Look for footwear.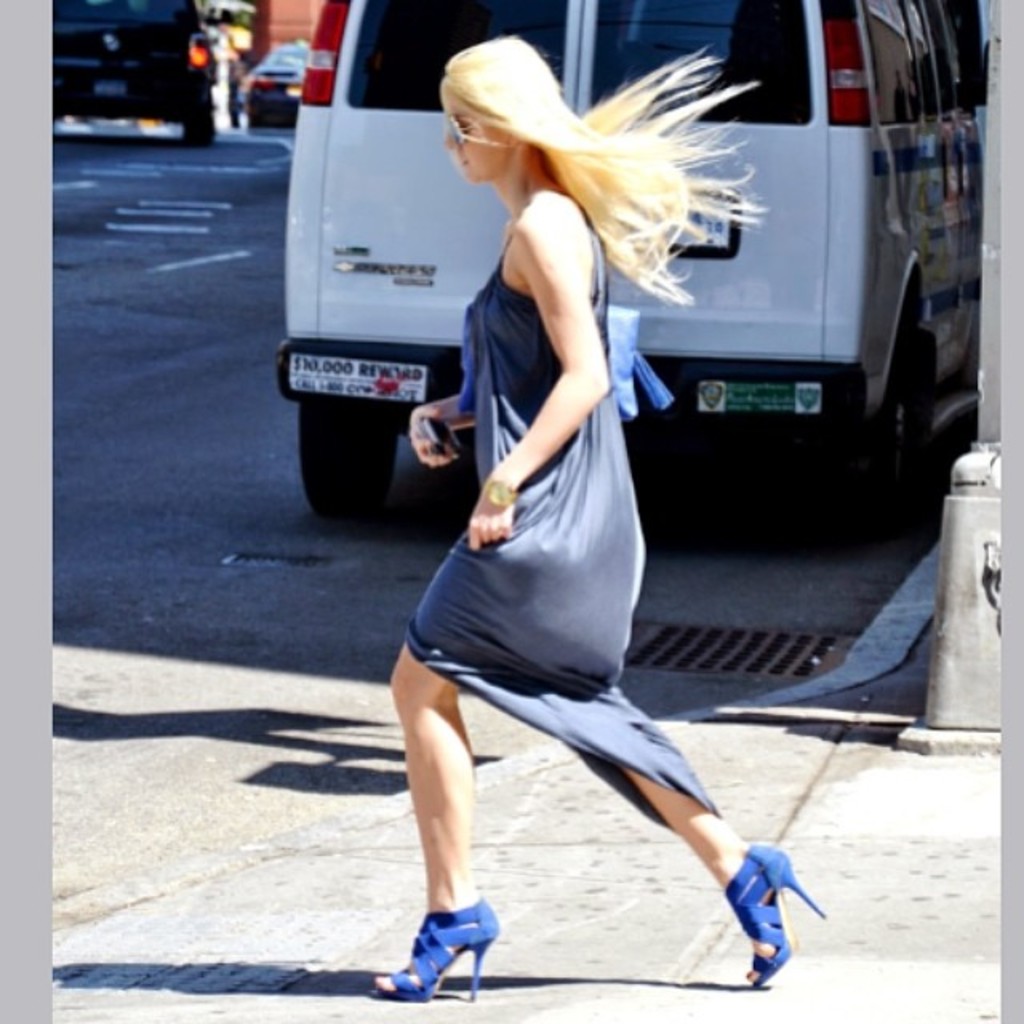
Found: box(402, 893, 507, 995).
